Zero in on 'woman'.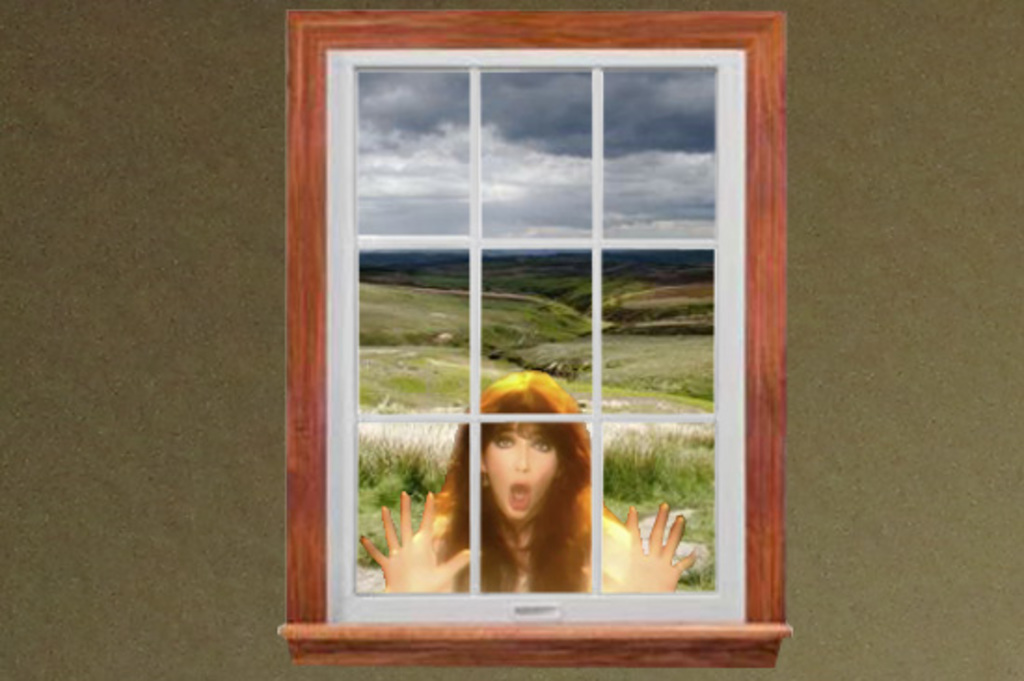
Zeroed in: {"left": 398, "top": 348, "right": 640, "bottom": 610}.
